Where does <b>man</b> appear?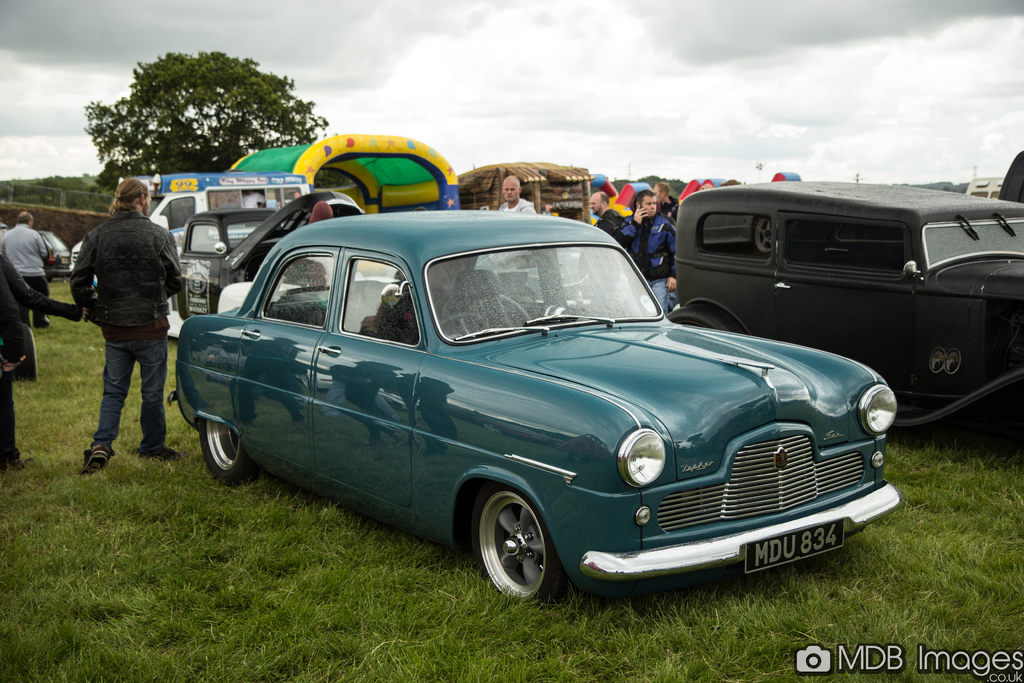
Appears at pyautogui.locateOnScreen(0, 213, 47, 327).
